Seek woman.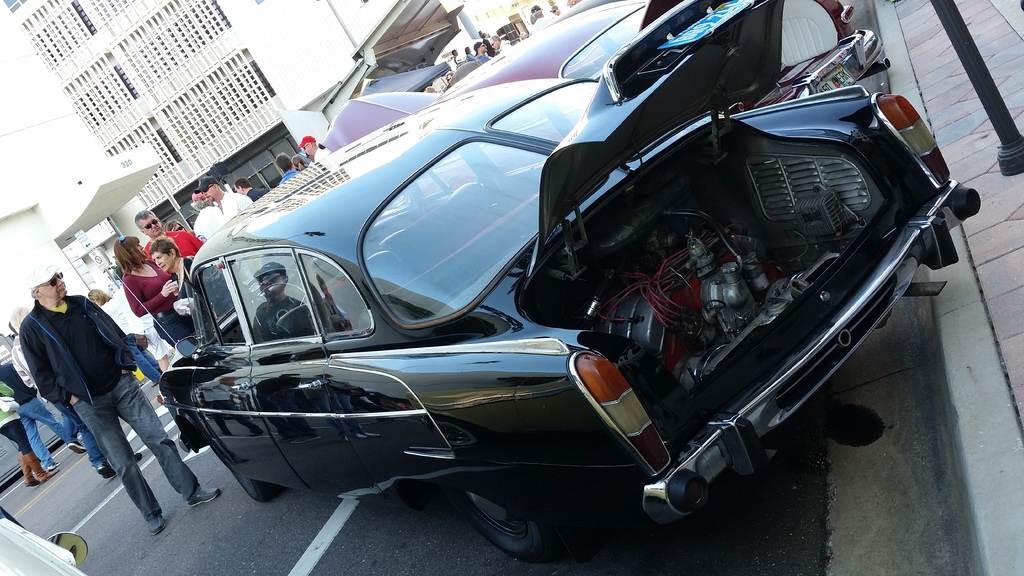
[144, 229, 196, 319].
